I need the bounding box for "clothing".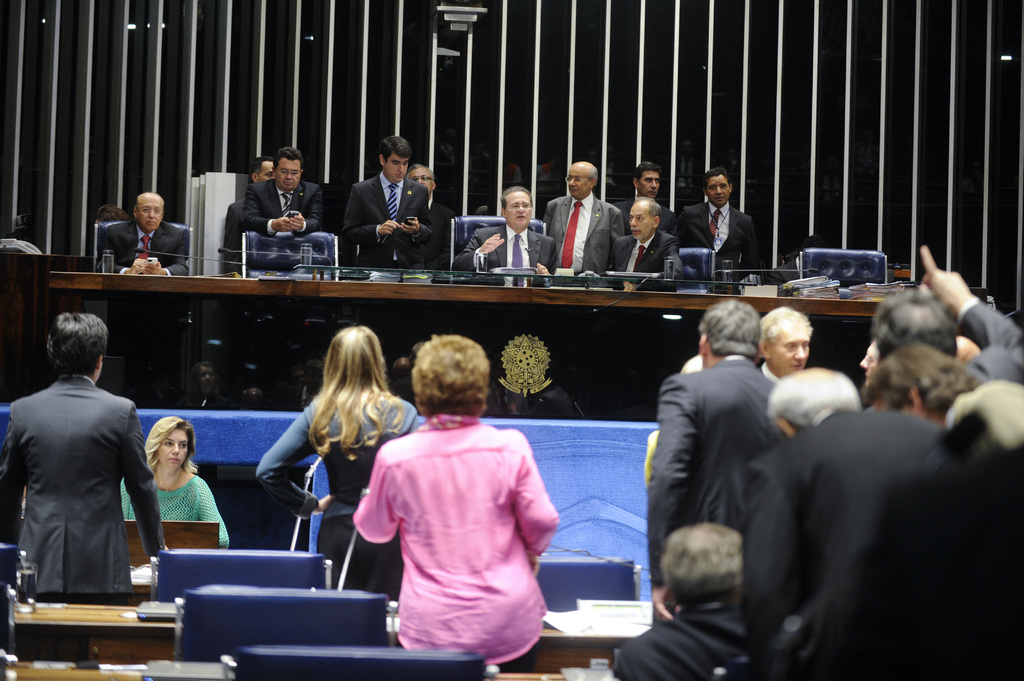
Here it is: pyautogui.locateOnScreen(227, 177, 324, 271).
